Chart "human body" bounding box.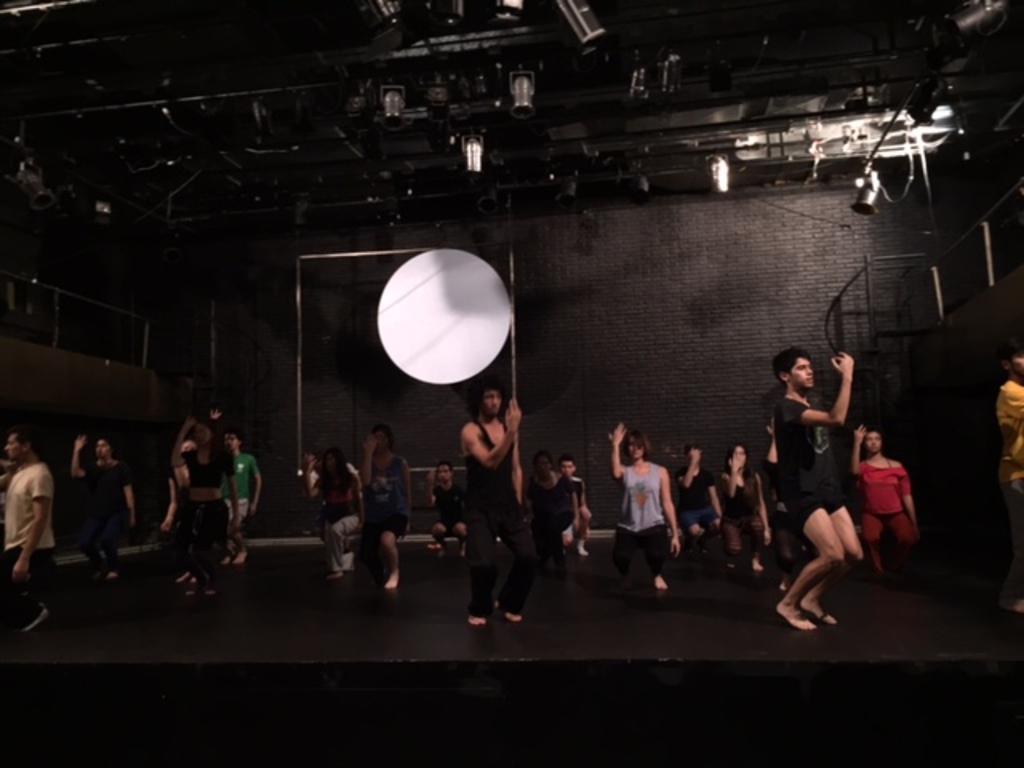
Charted: region(458, 384, 534, 622).
